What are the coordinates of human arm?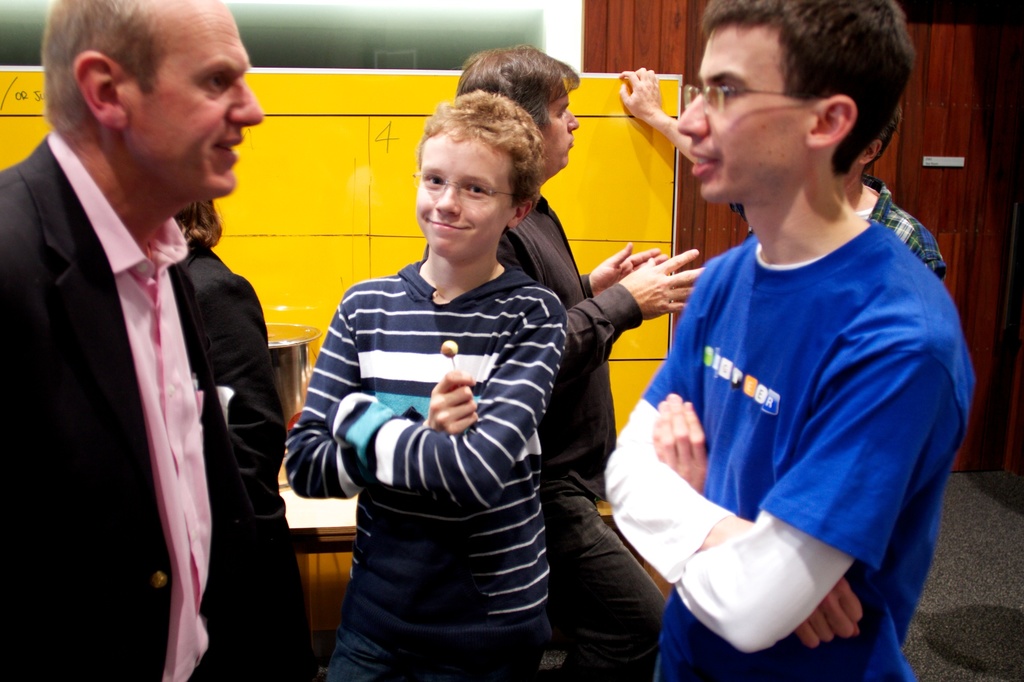
(x1=497, y1=235, x2=708, y2=367).
